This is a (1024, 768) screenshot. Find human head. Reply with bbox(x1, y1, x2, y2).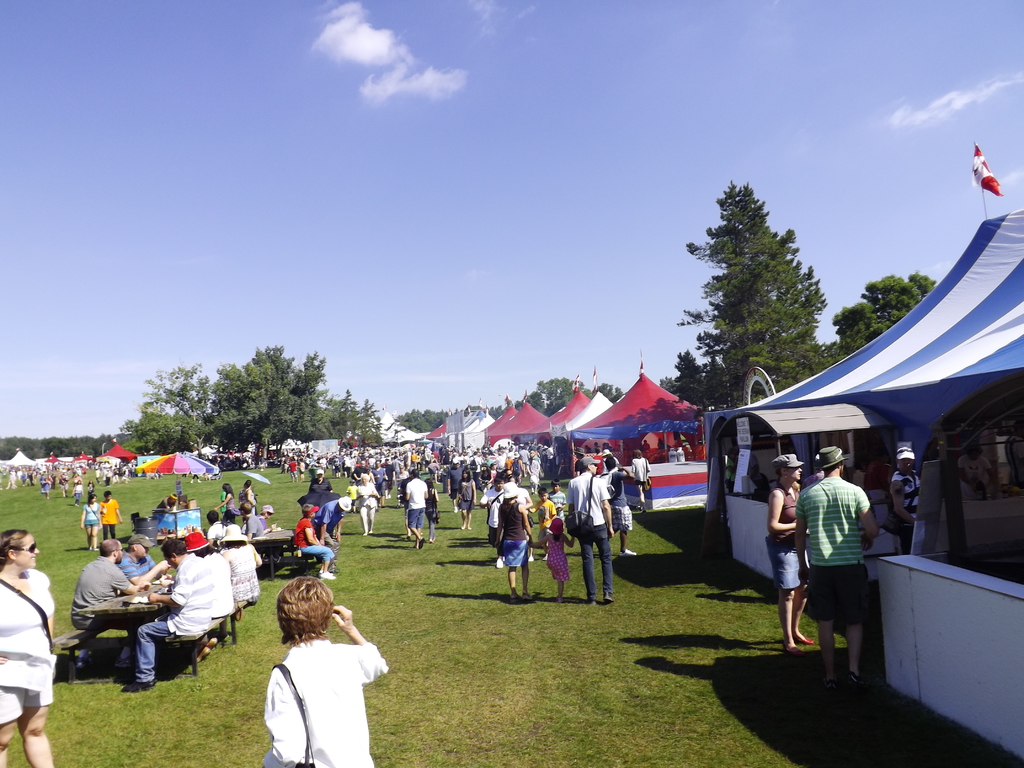
bbox(99, 538, 124, 566).
